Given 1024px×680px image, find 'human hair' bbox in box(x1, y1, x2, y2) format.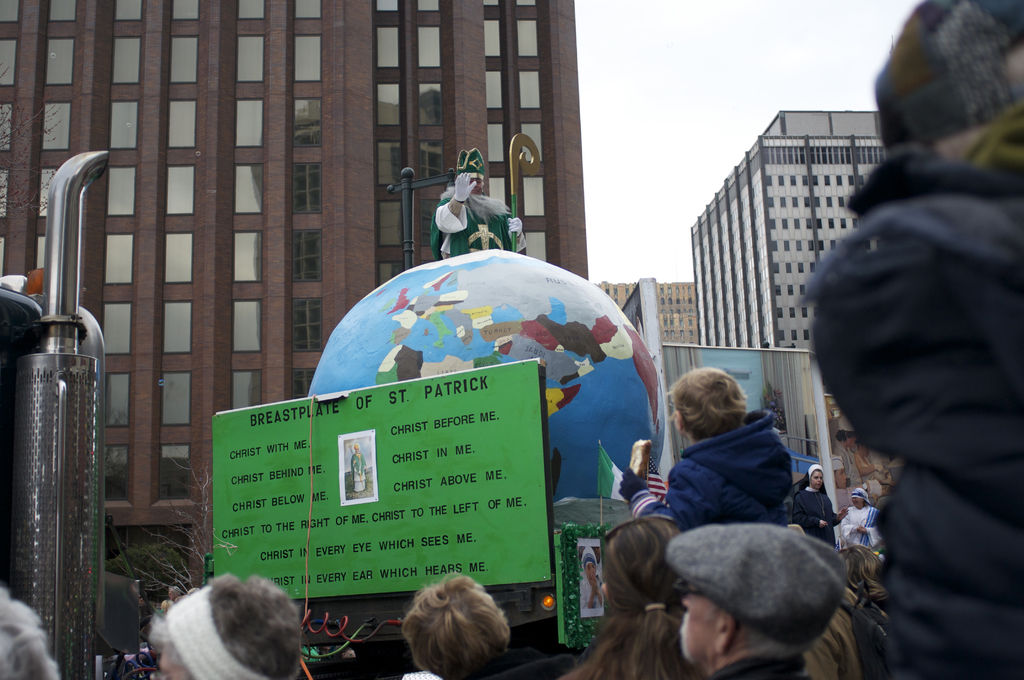
box(154, 575, 303, 679).
